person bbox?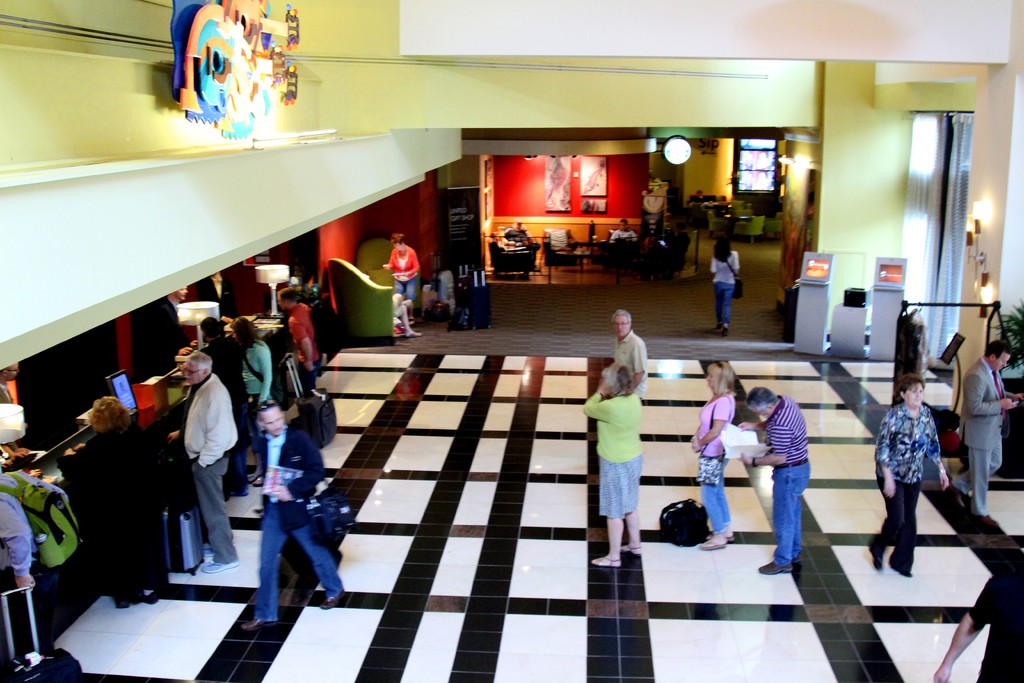
(left=61, top=393, right=163, bottom=605)
